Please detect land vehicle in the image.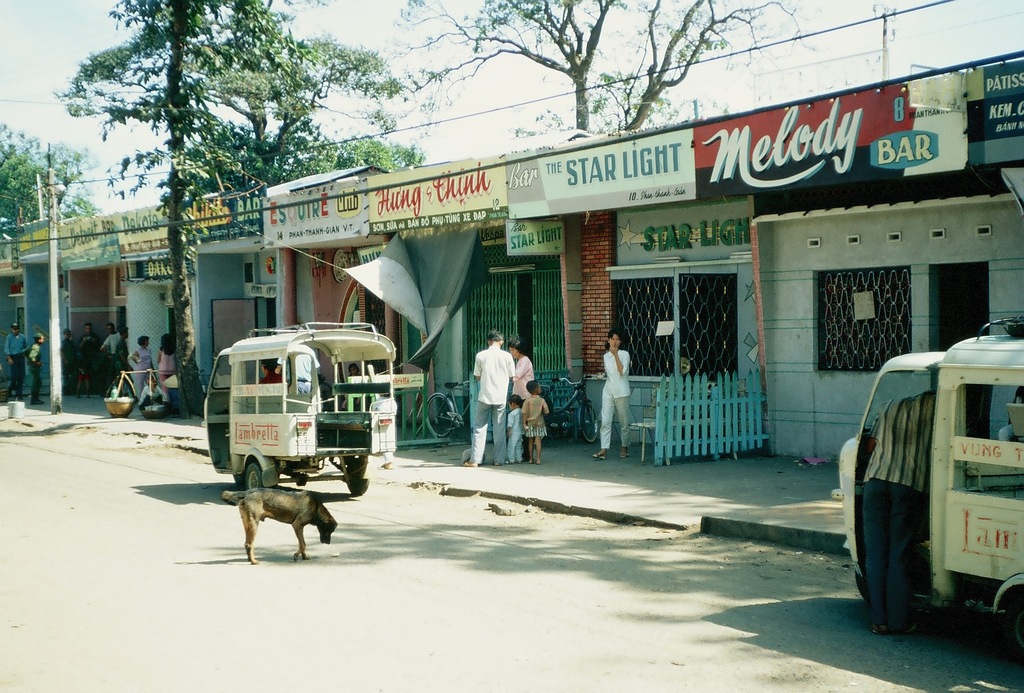
(left=541, top=374, right=599, bottom=445).
